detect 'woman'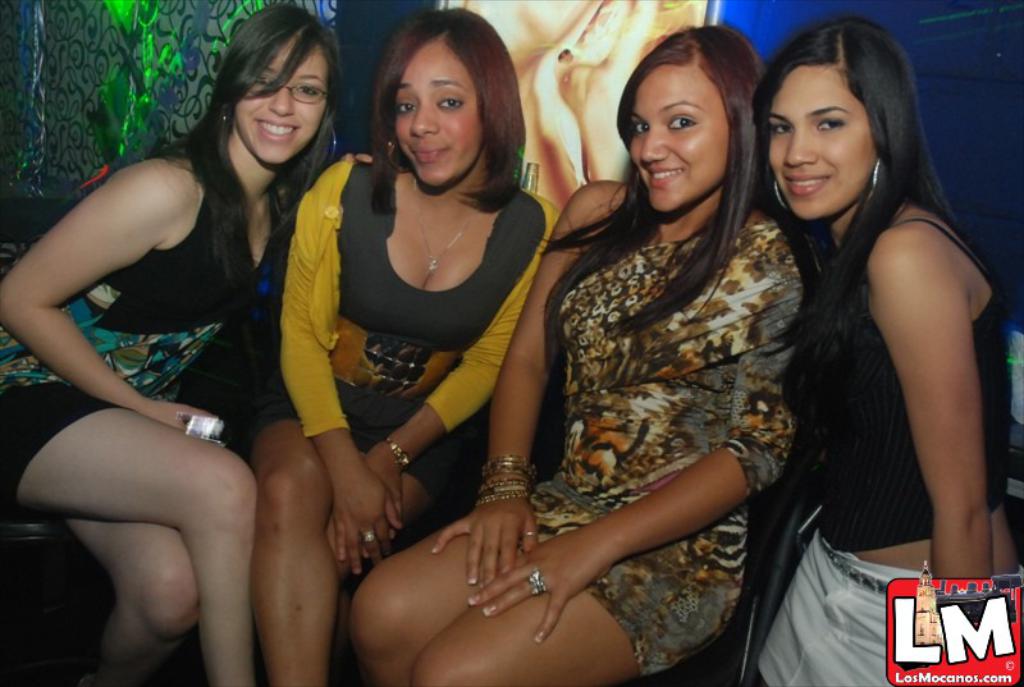
pyautogui.locateOnScreen(250, 5, 558, 686)
